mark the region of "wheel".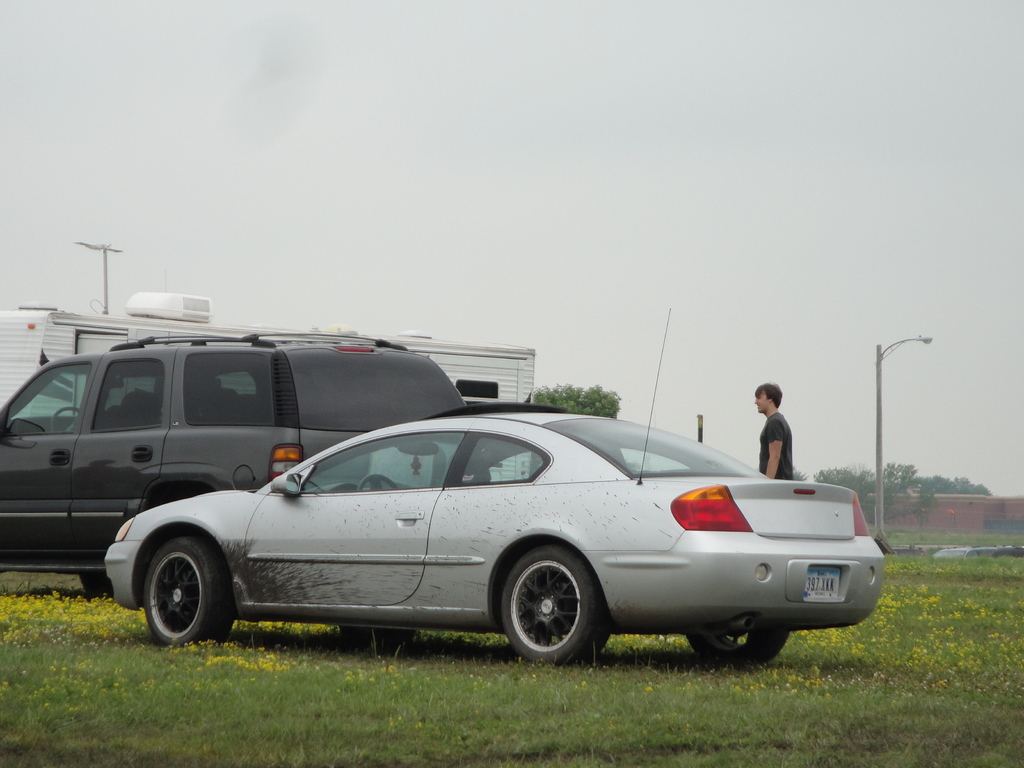
Region: box(492, 560, 598, 664).
